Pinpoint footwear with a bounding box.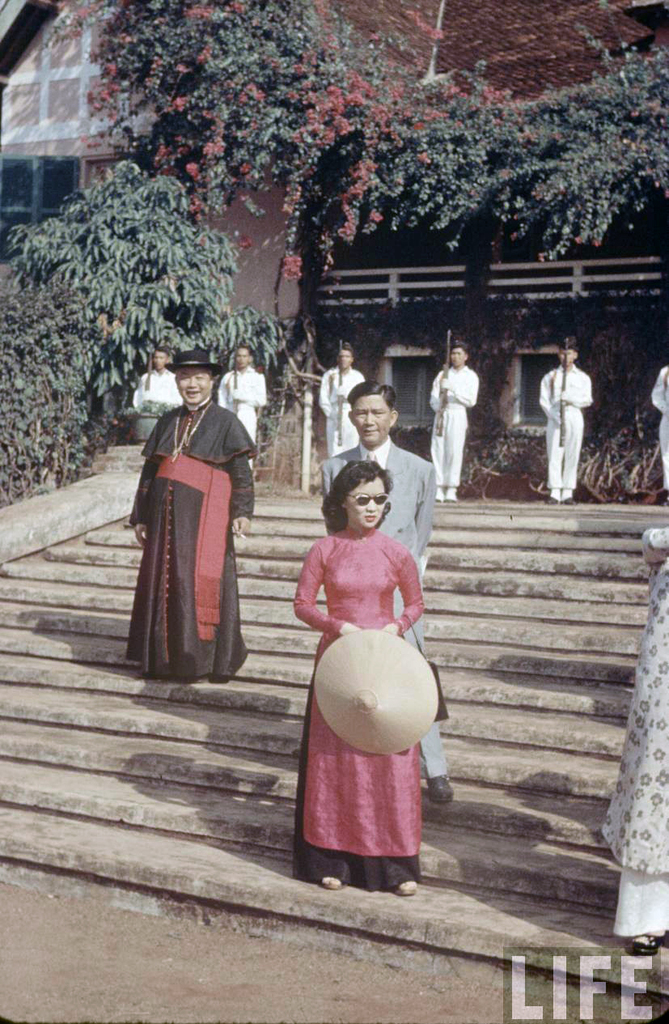
bbox=(446, 485, 461, 504).
